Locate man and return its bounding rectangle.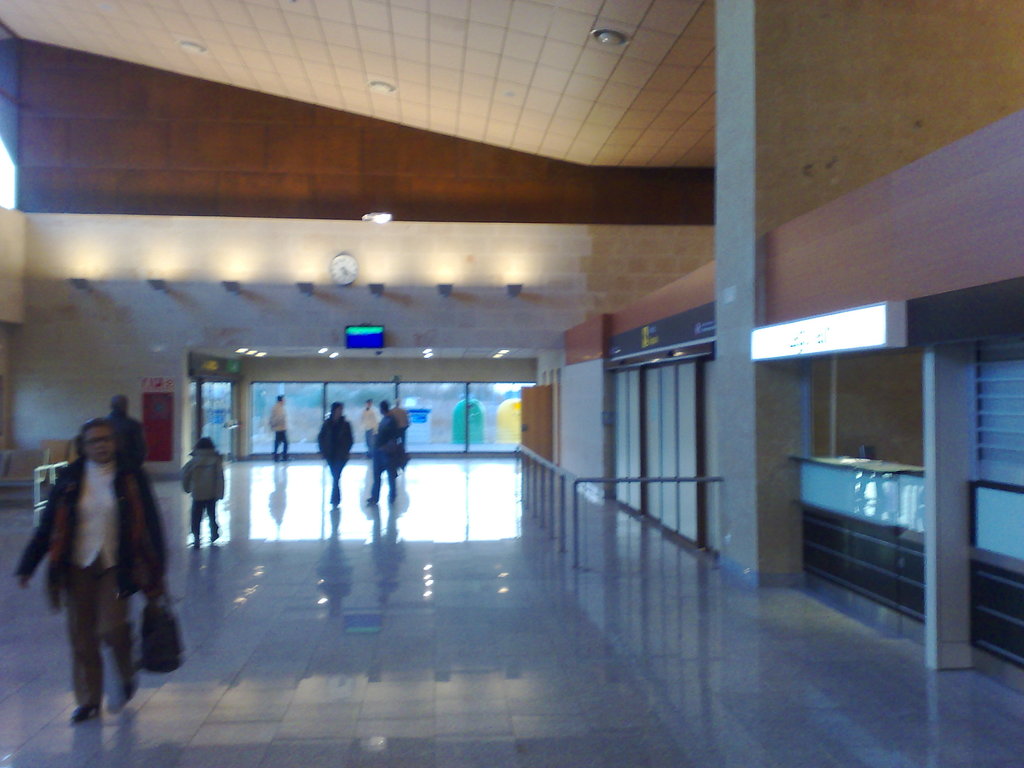
(x1=268, y1=392, x2=288, y2=463).
